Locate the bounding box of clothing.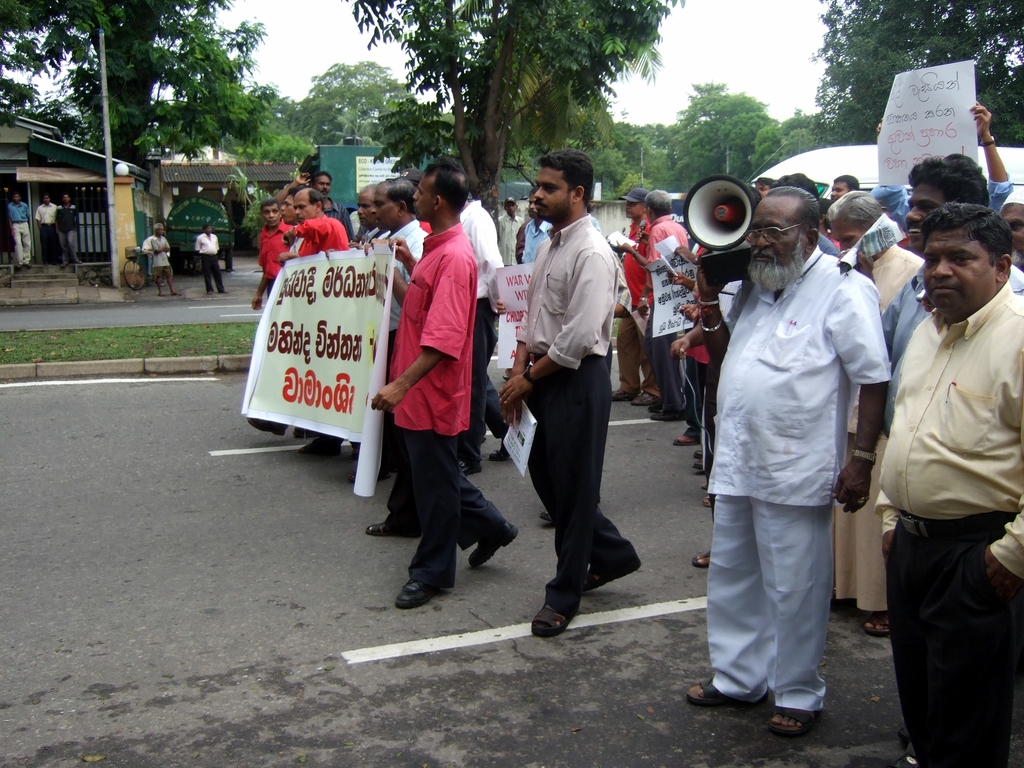
Bounding box: (x1=815, y1=230, x2=847, y2=259).
